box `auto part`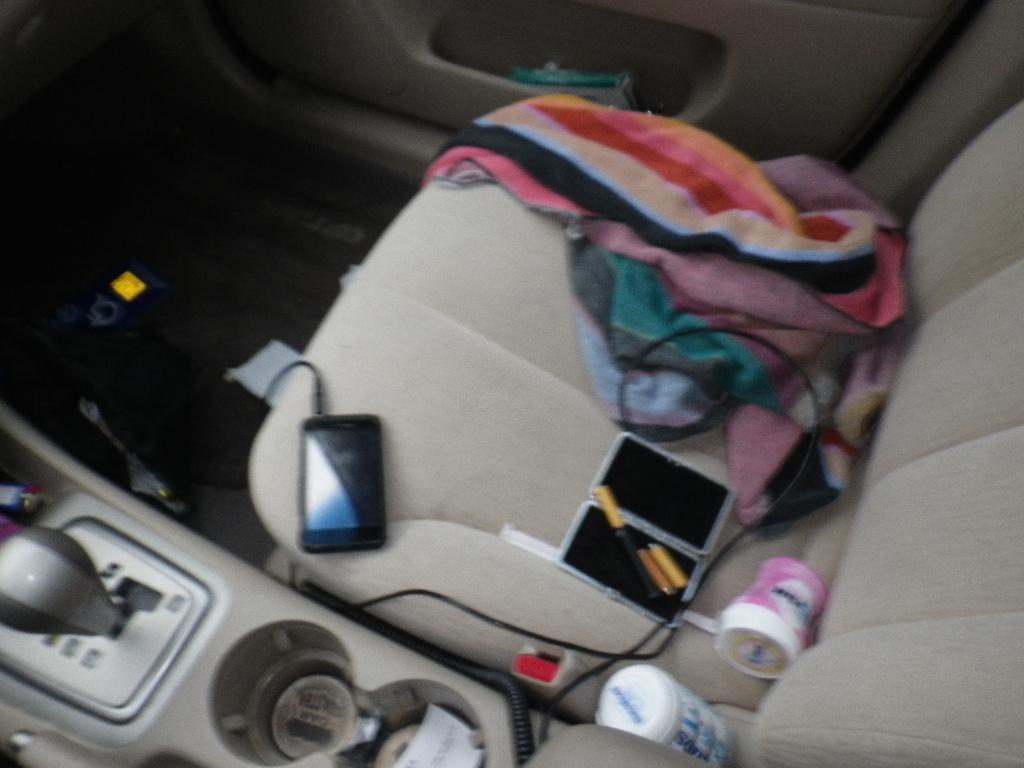
bbox(93, 237, 232, 363)
